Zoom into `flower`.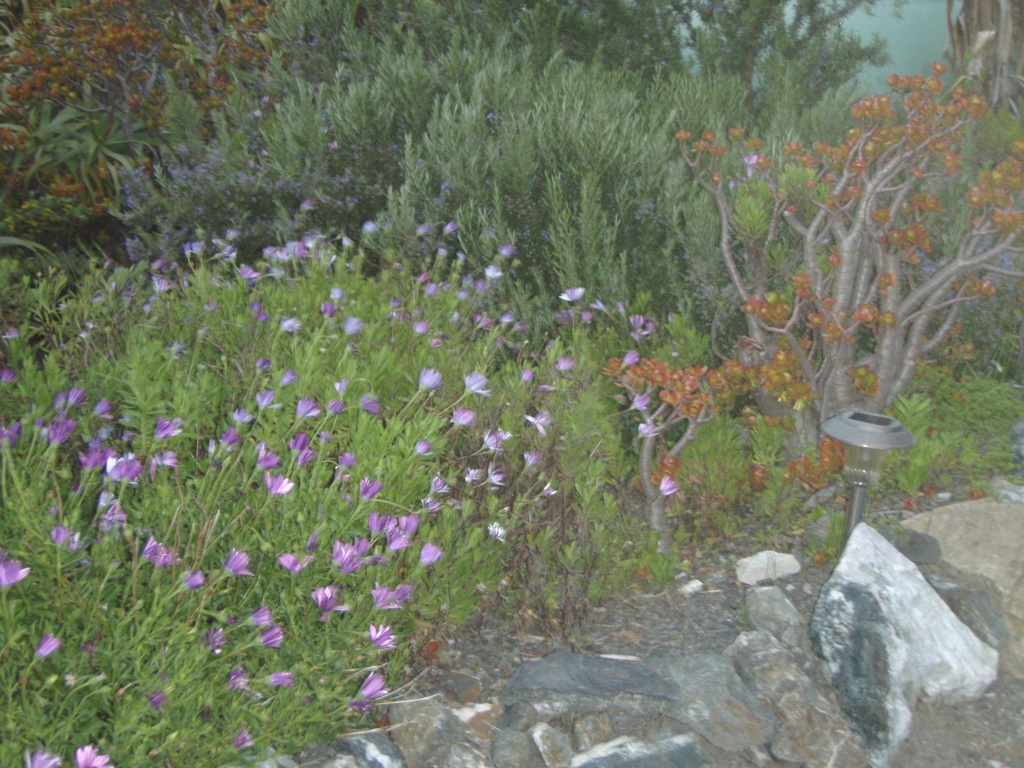
Zoom target: bbox(657, 471, 678, 497).
